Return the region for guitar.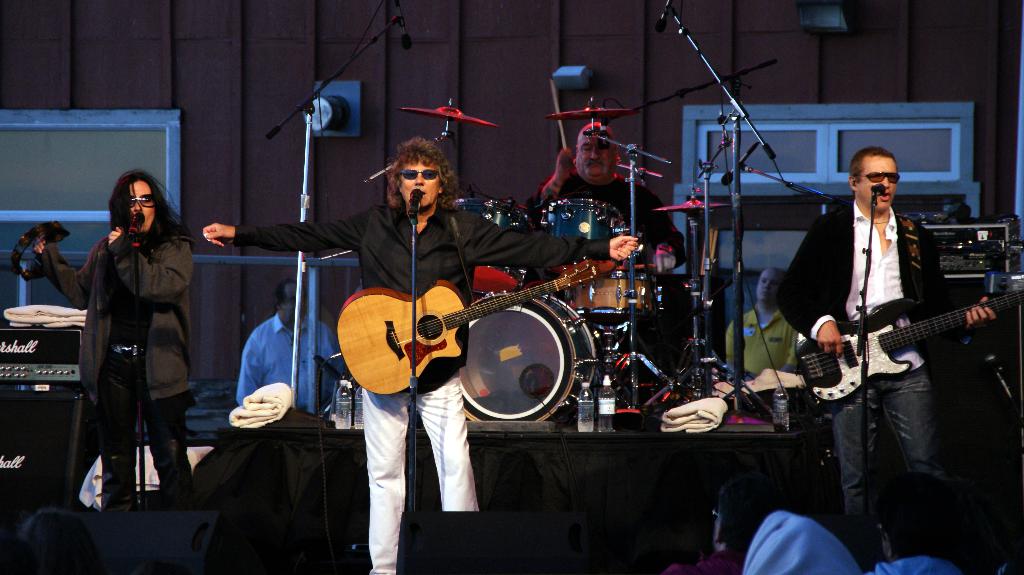
l=335, t=258, r=605, b=410.
